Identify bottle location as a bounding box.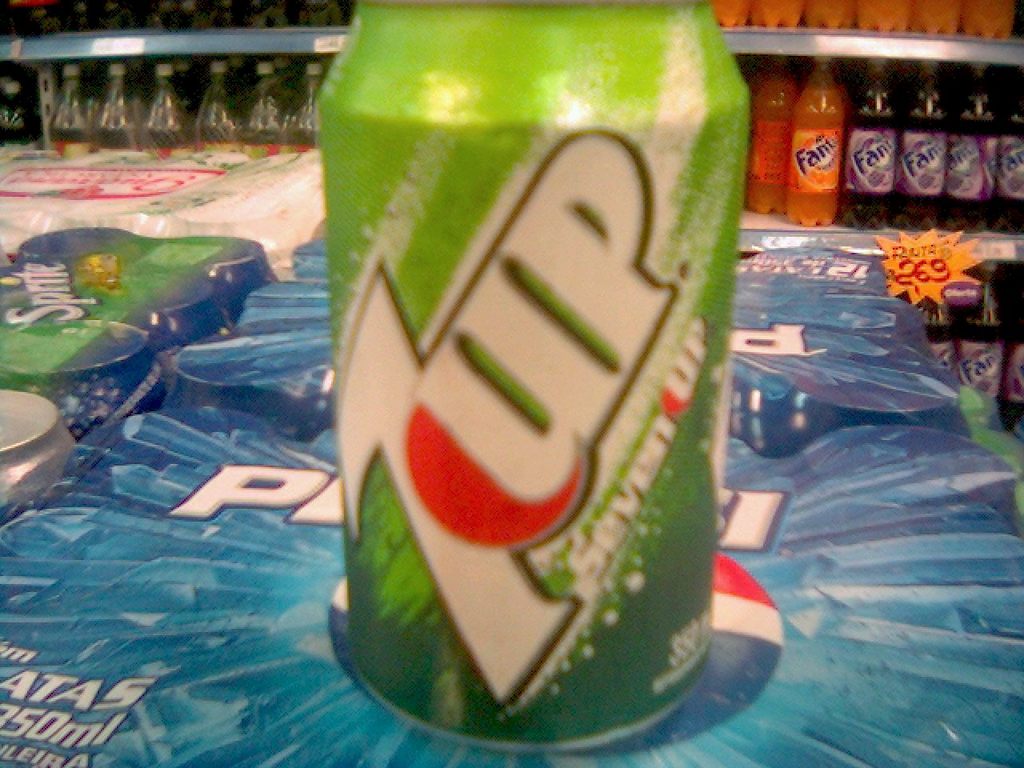
x1=955, y1=261, x2=1013, y2=422.
